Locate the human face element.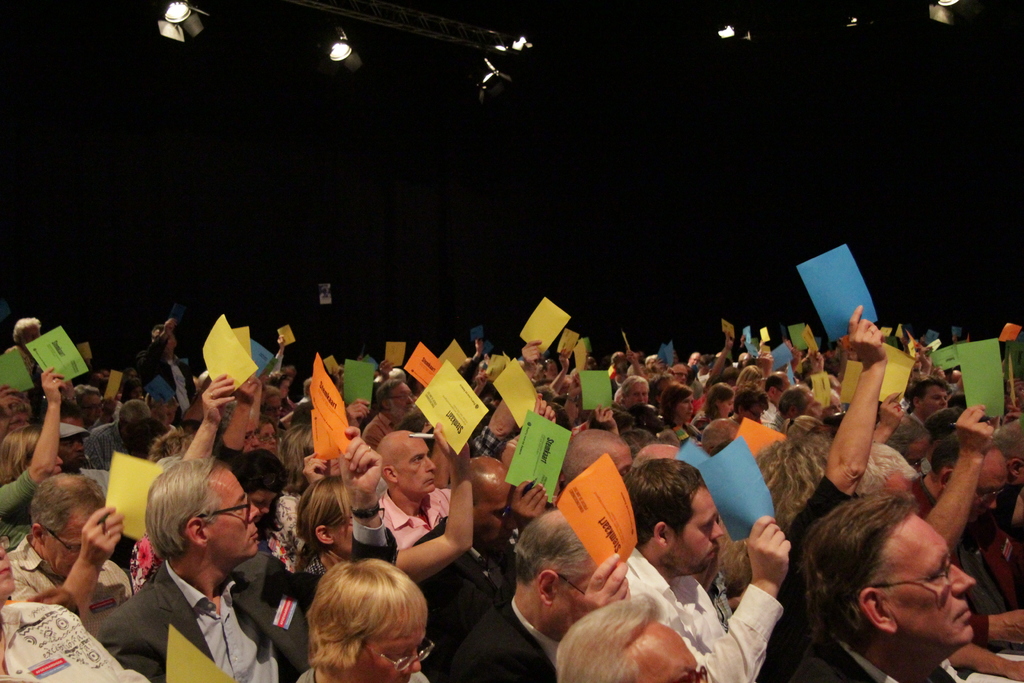
Element bbox: bbox(84, 392, 105, 424).
